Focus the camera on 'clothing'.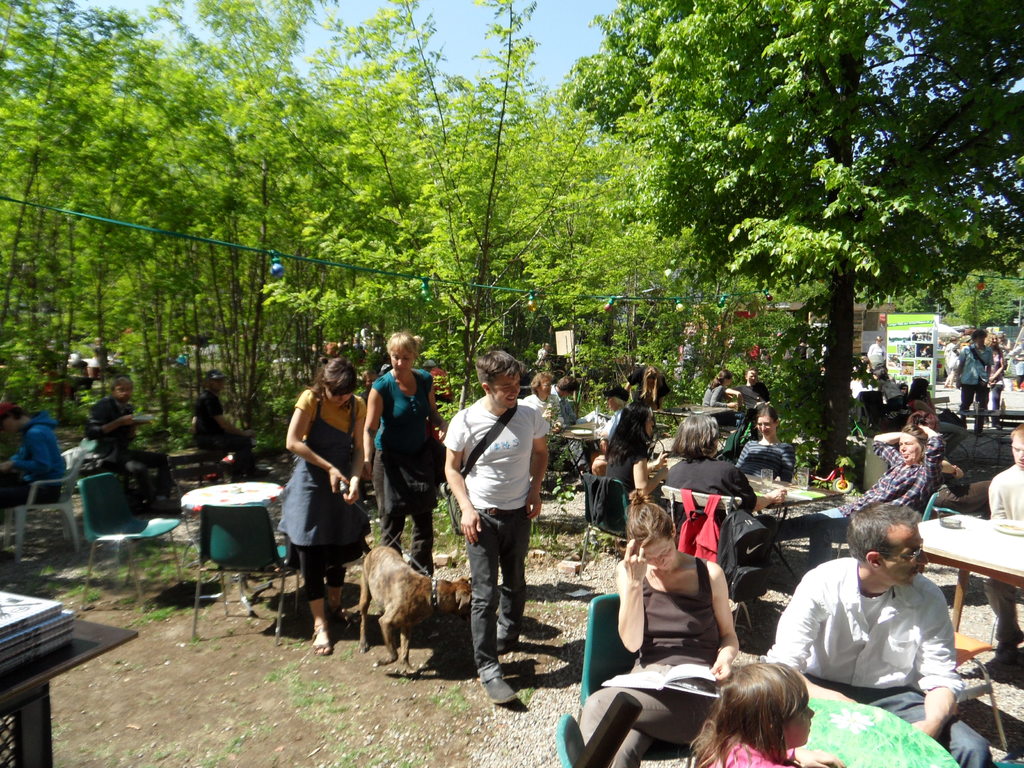
Focus region: x1=736 y1=439 x2=796 y2=480.
